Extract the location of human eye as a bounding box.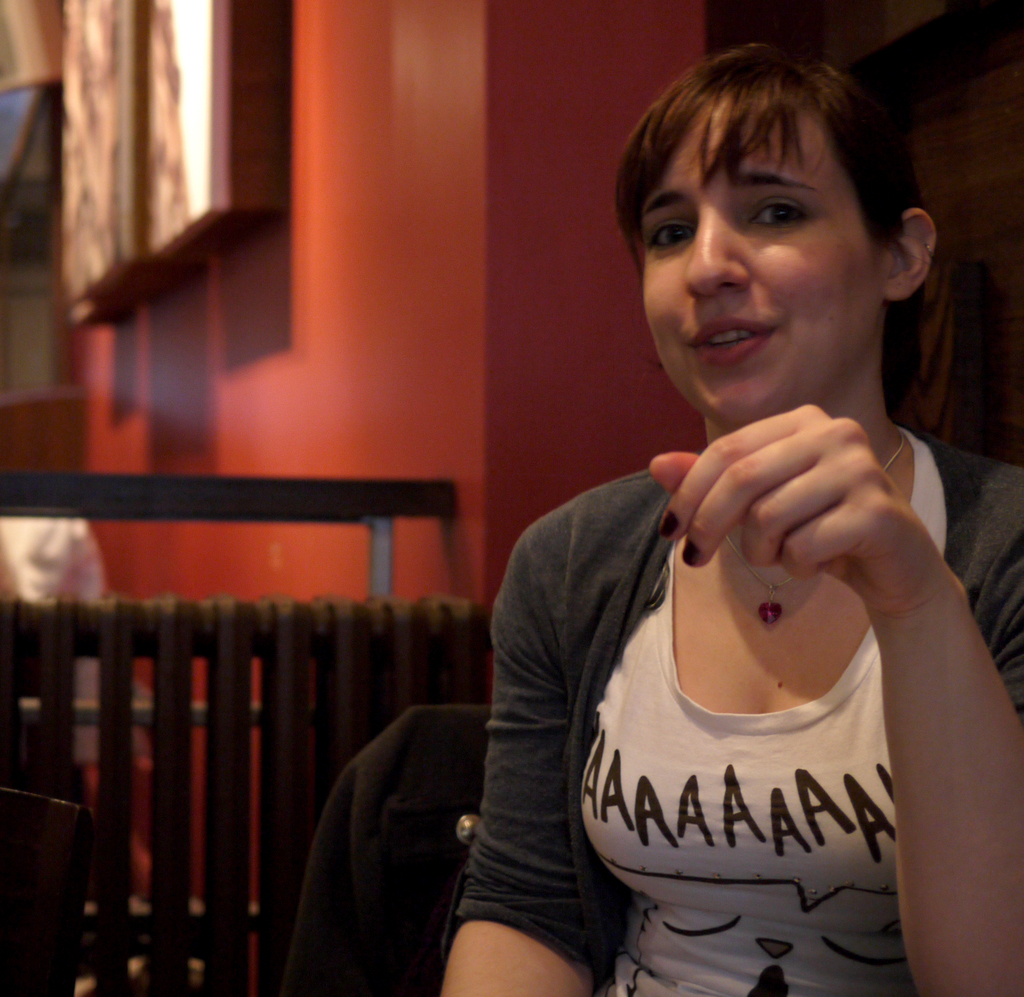
select_region(644, 217, 699, 255).
